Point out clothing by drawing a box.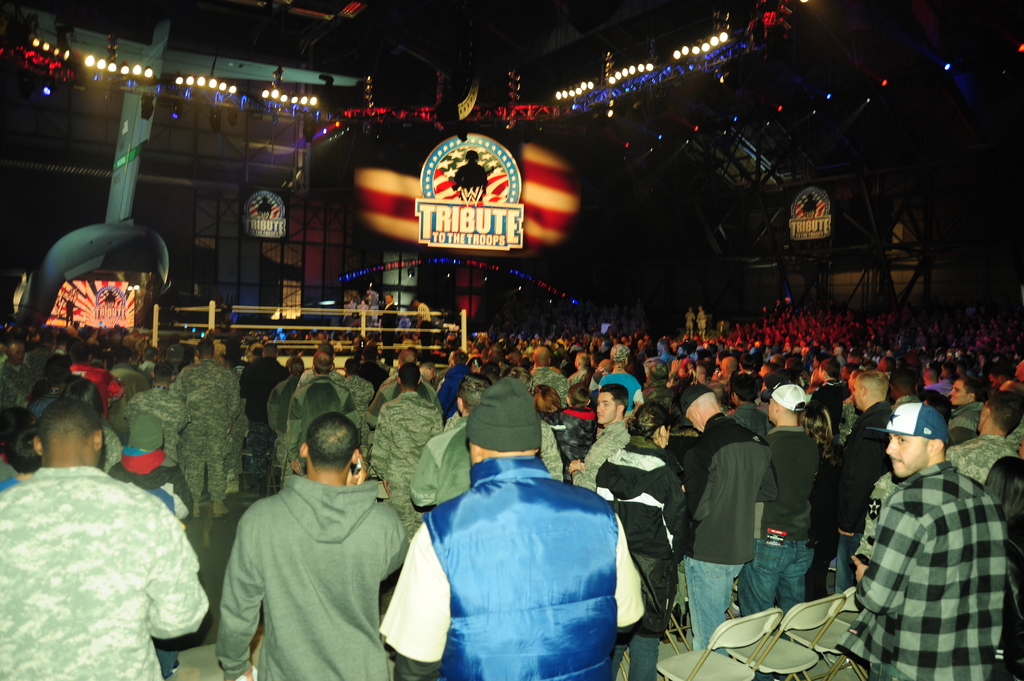
[342, 378, 378, 424].
